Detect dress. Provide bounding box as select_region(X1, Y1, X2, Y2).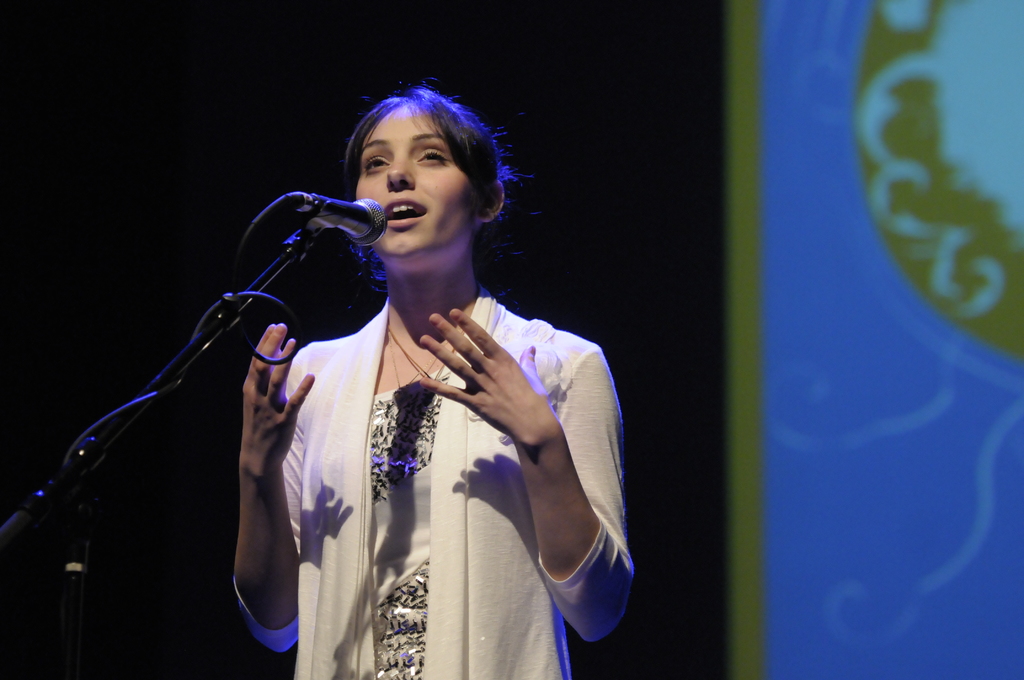
select_region(362, 369, 451, 679).
